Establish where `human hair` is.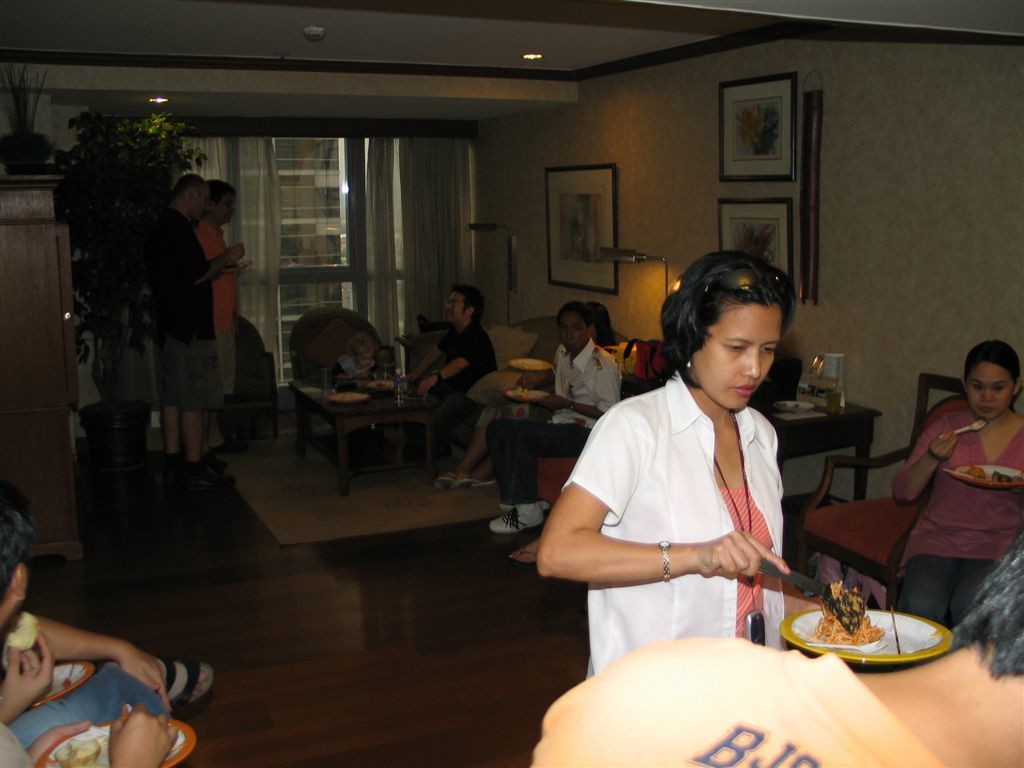
Established at l=208, t=178, r=239, b=206.
